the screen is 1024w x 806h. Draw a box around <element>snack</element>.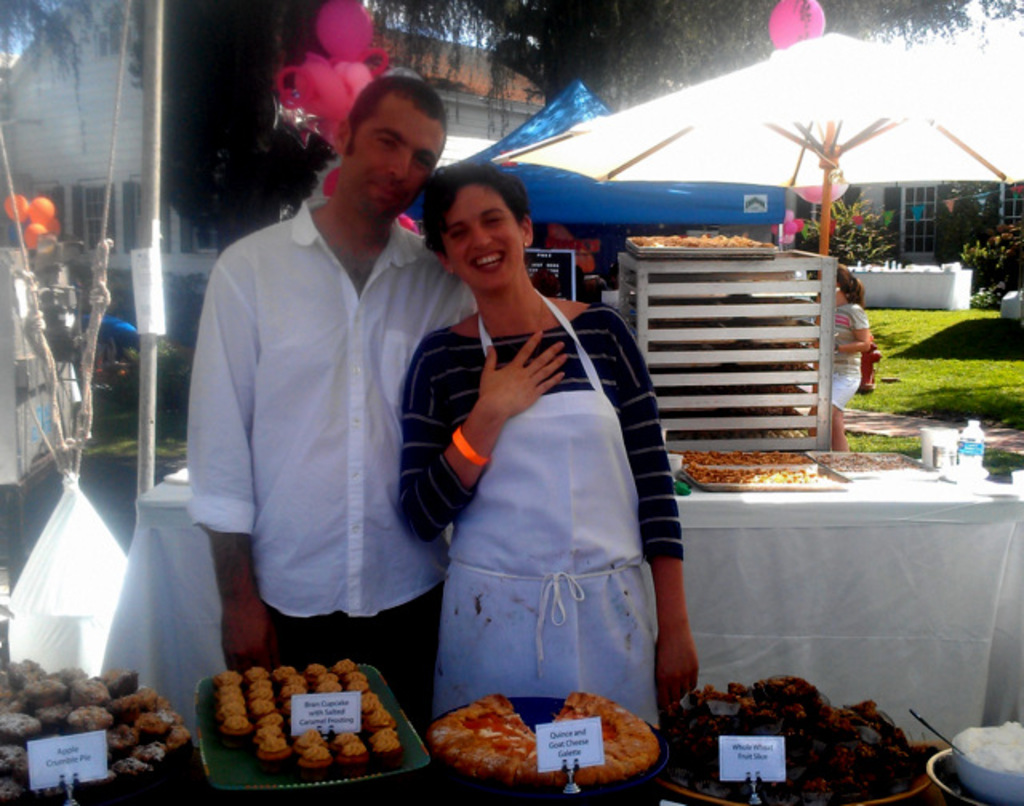
[x1=424, y1=692, x2=658, y2=784].
